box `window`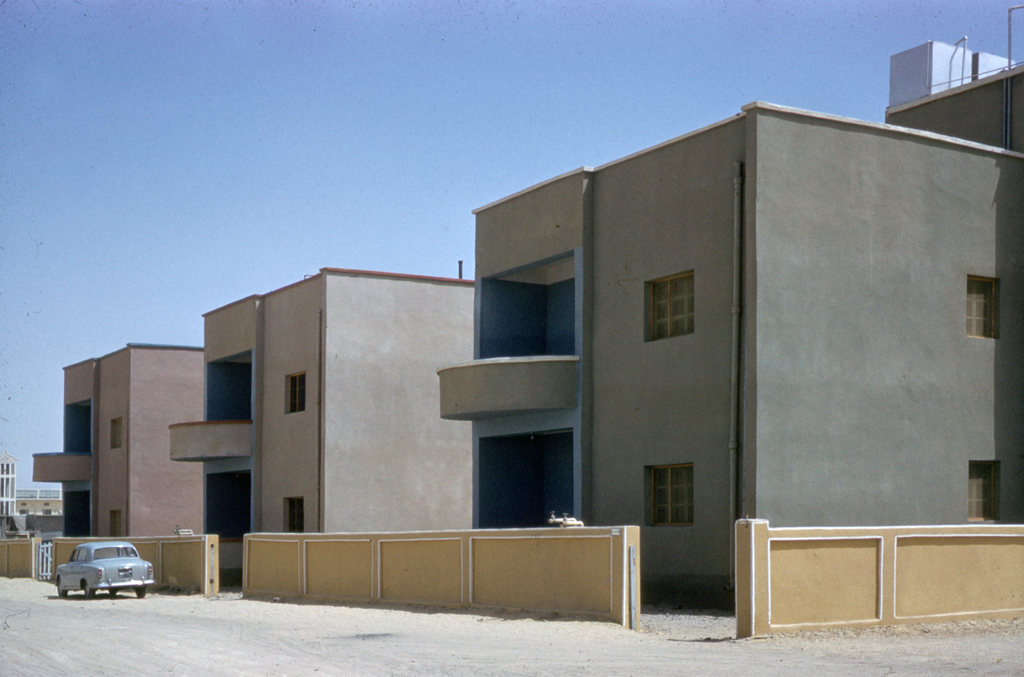
box(650, 268, 710, 340)
